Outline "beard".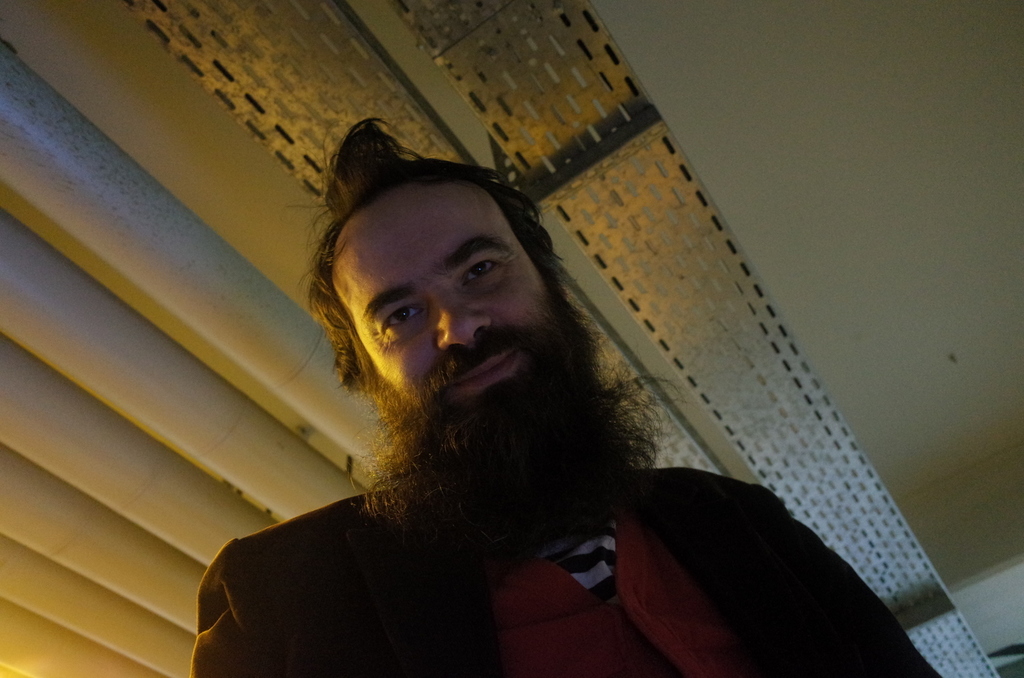
Outline: bbox=[356, 290, 690, 594].
